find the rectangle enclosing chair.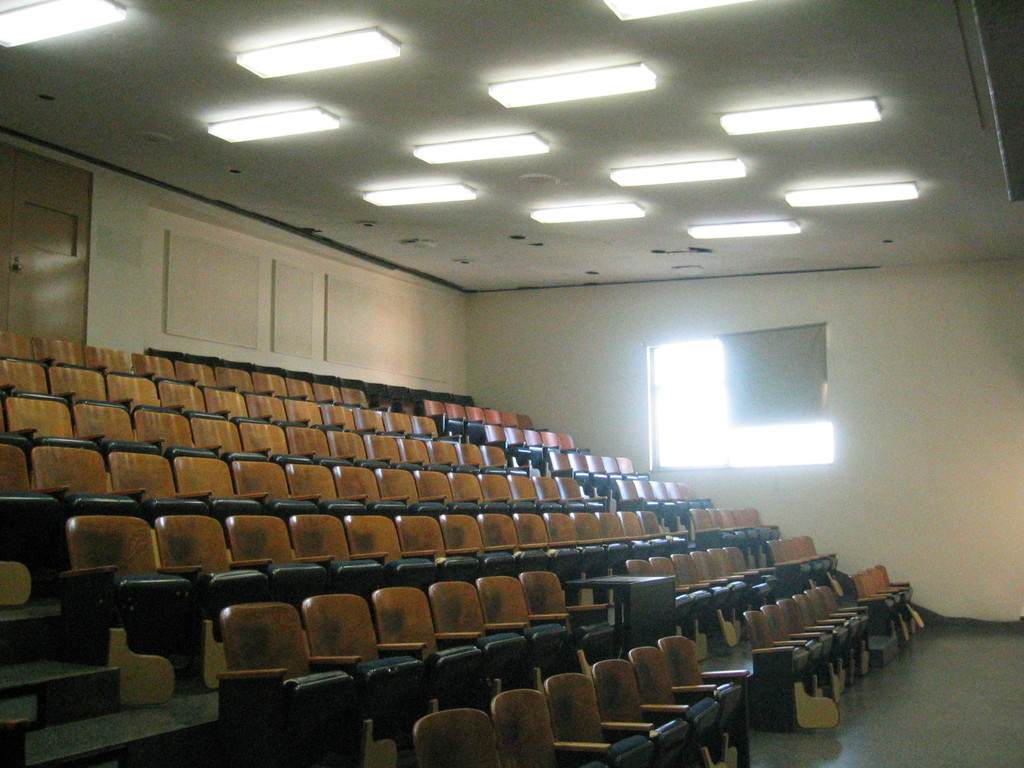
<box>493,692,598,767</box>.
